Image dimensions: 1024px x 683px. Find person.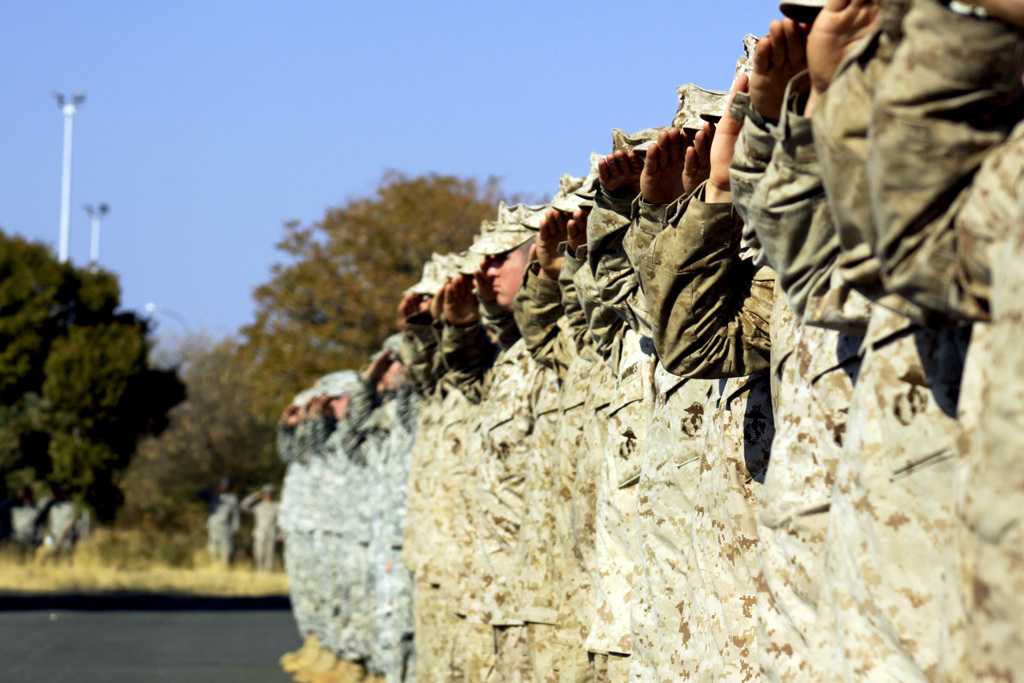
bbox(239, 485, 292, 569).
